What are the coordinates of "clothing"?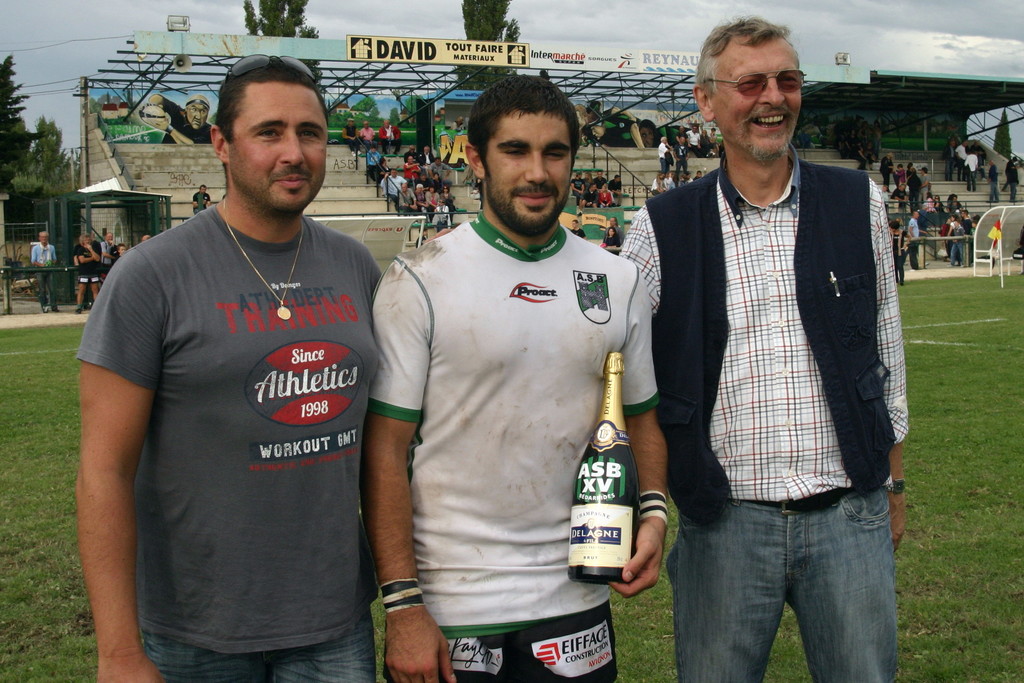
bbox=(673, 142, 686, 179).
